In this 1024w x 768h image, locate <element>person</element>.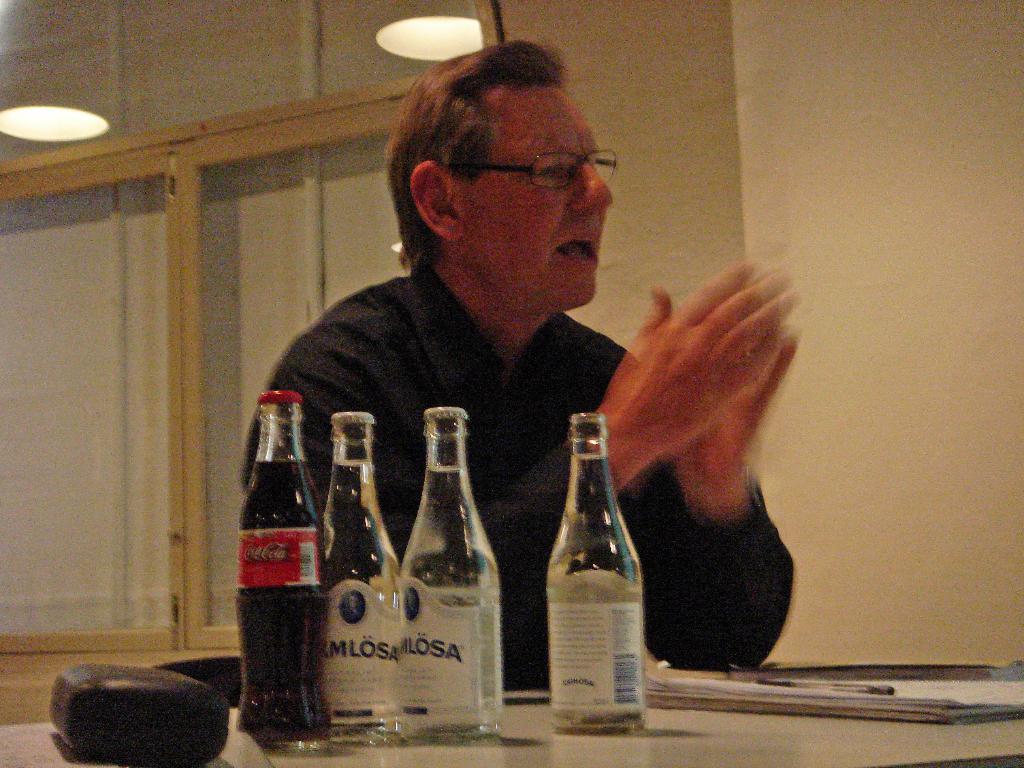
Bounding box: <bbox>244, 39, 799, 671</bbox>.
